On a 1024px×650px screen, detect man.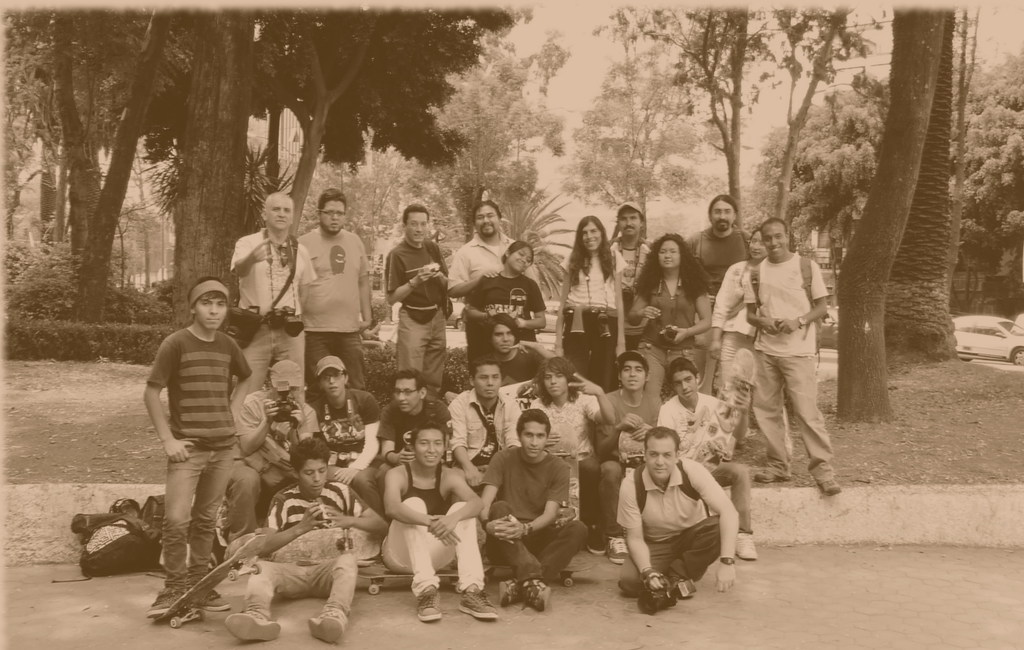
detection(514, 356, 618, 461).
